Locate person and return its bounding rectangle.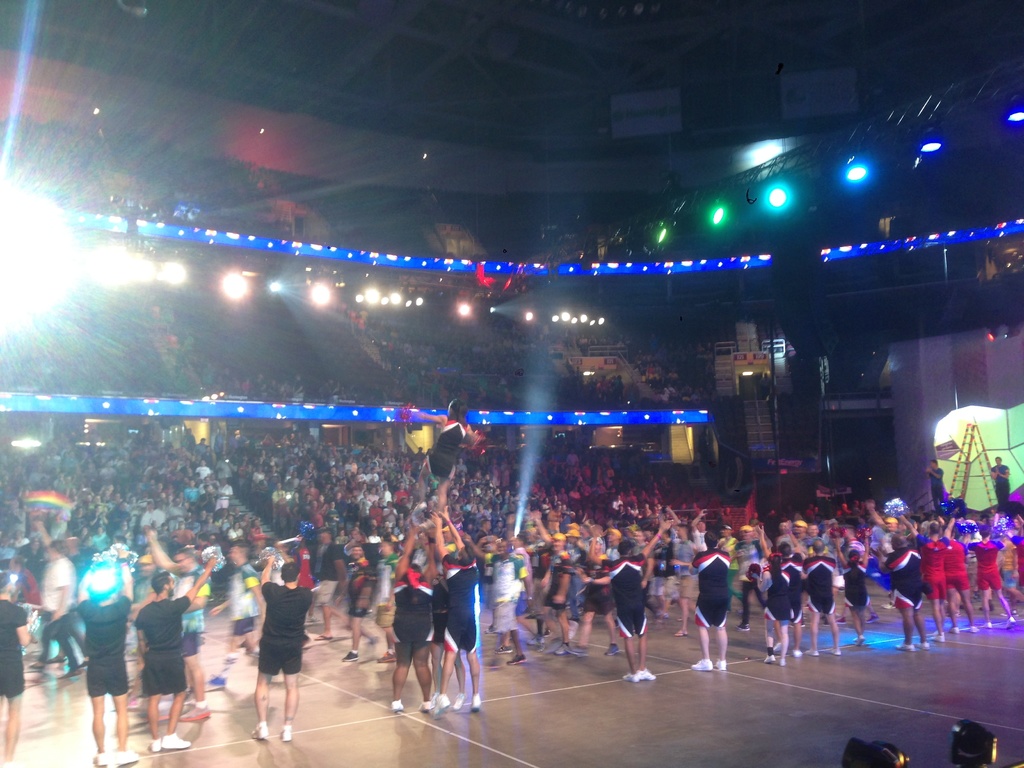
(x1=28, y1=539, x2=83, y2=680).
